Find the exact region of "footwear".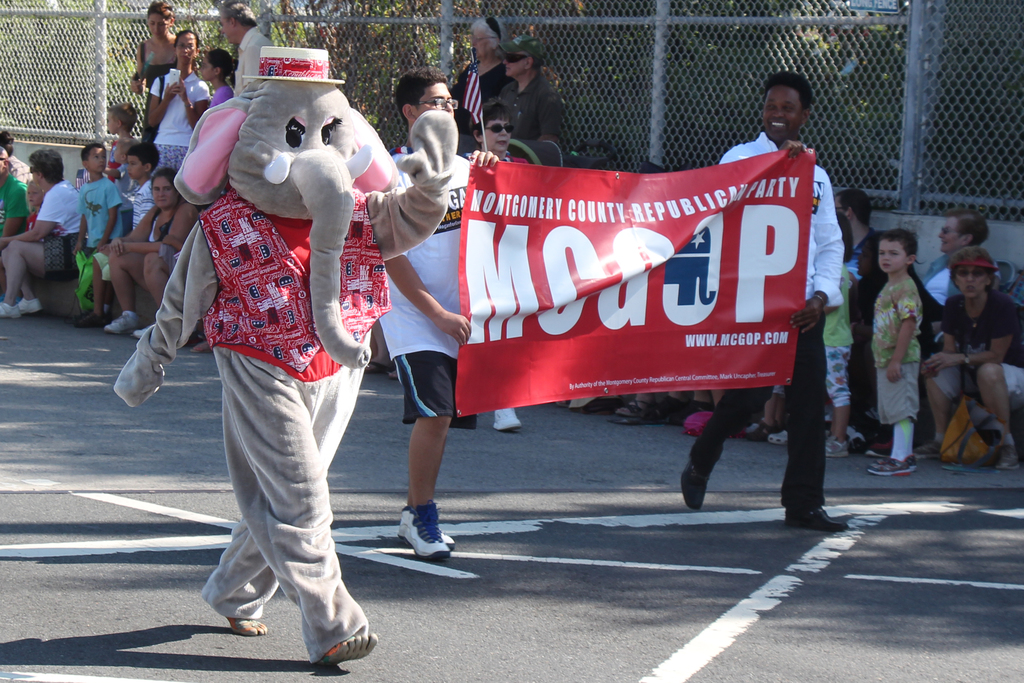
Exact region: left=394, top=502, right=458, bottom=561.
